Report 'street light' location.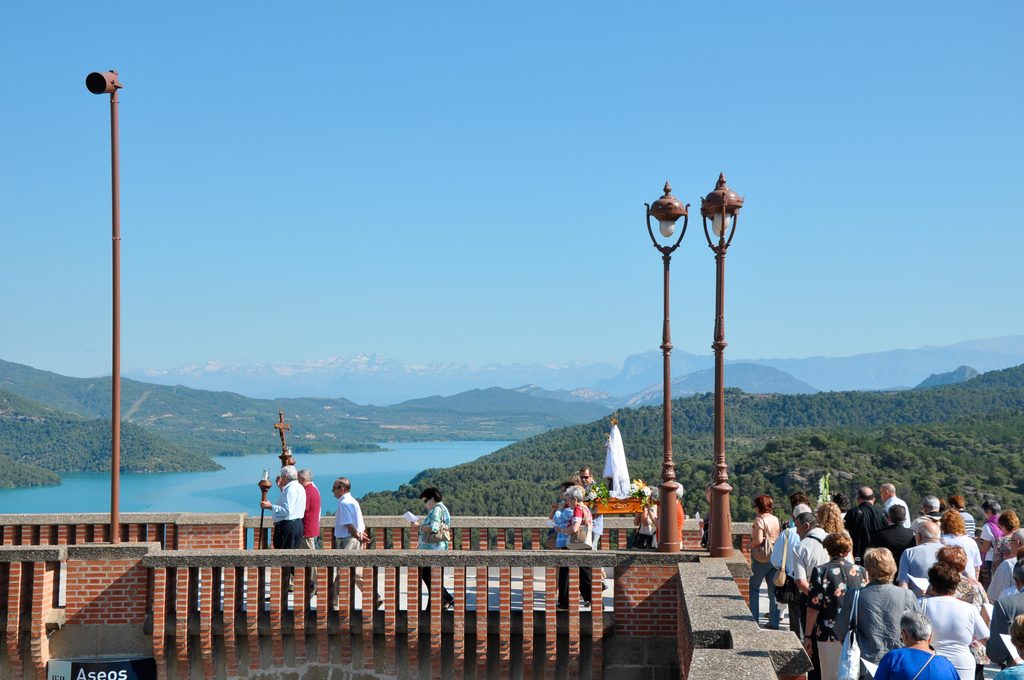
Report: l=628, t=179, r=695, b=551.
